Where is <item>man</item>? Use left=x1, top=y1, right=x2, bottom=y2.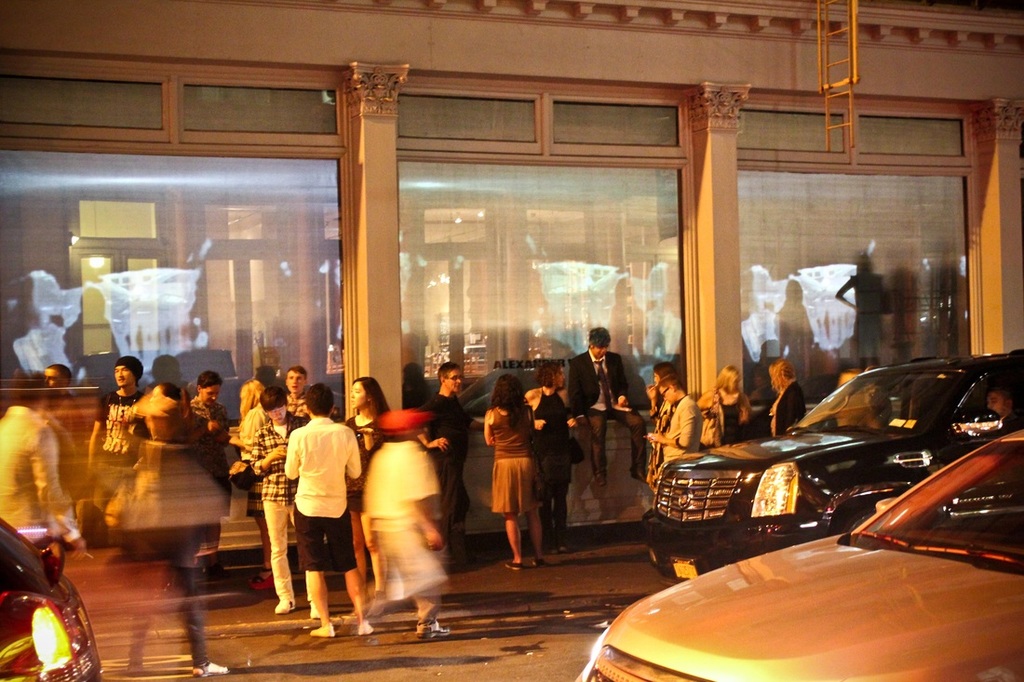
left=643, top=381, right=701, bottom=463.
